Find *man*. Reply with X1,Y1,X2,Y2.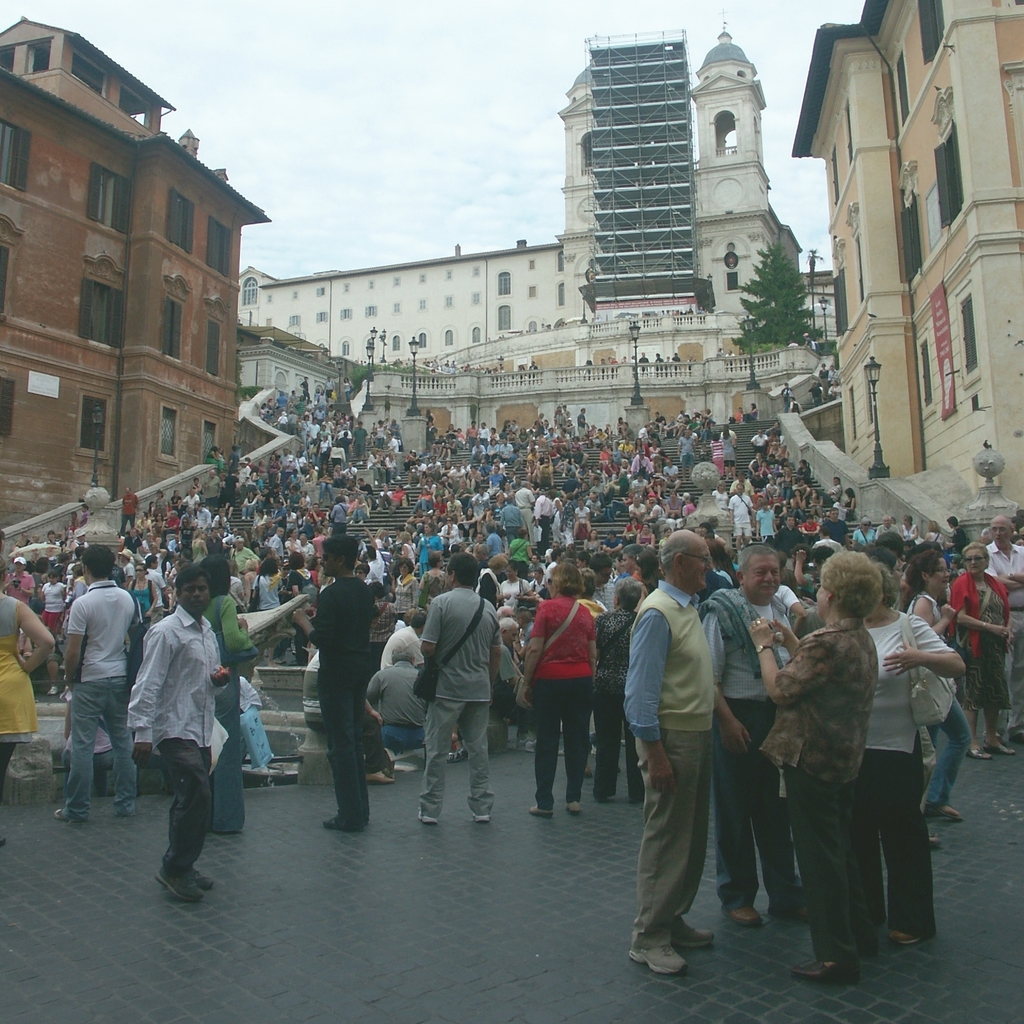
730,484,755,545.
